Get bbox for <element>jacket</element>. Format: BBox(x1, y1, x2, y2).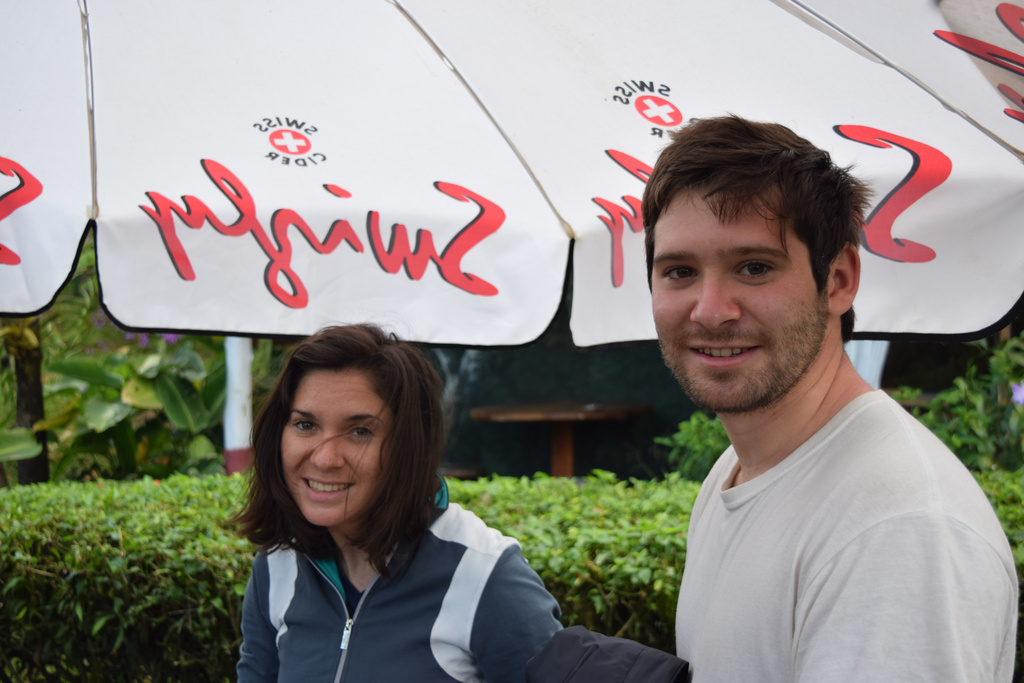
BBox(232, 473, 566, 682).
